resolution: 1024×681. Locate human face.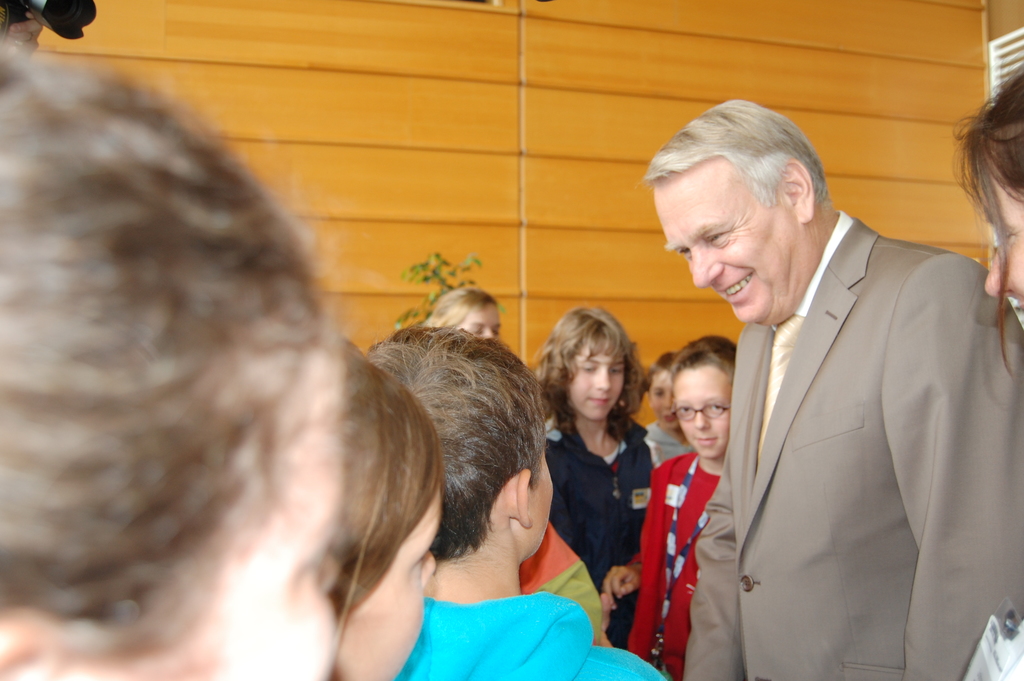
rect(58, 336, 336, 680).
